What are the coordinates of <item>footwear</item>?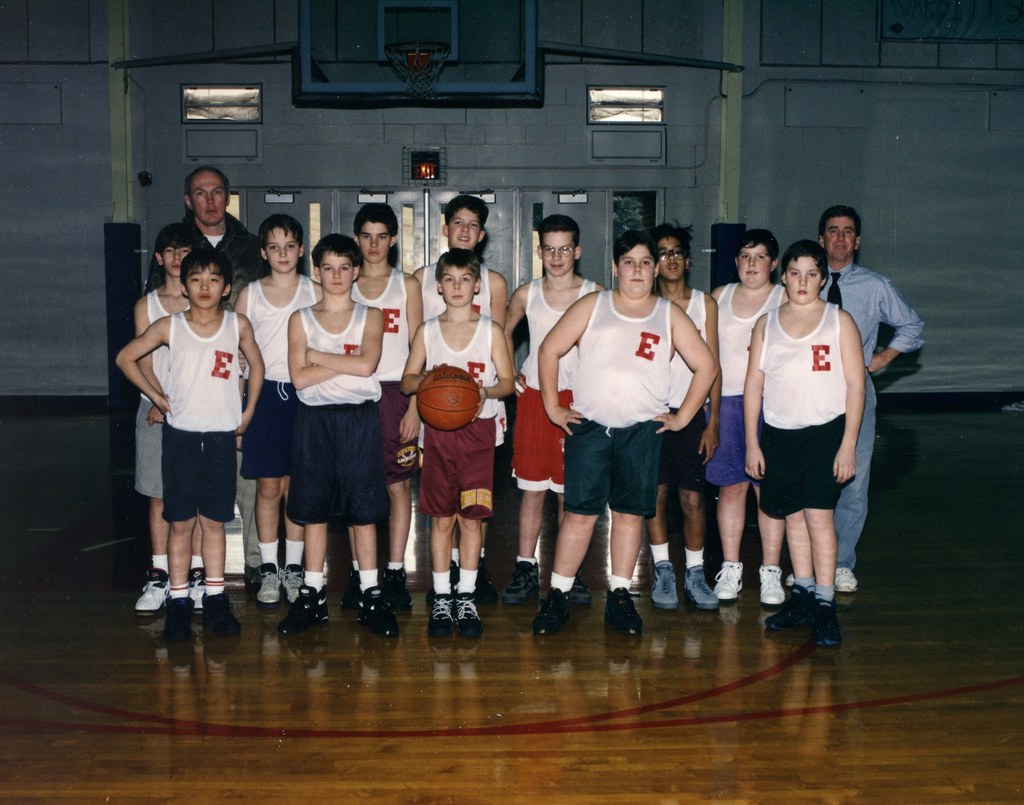
(left=715, top=560, right=742, bottom=602).
